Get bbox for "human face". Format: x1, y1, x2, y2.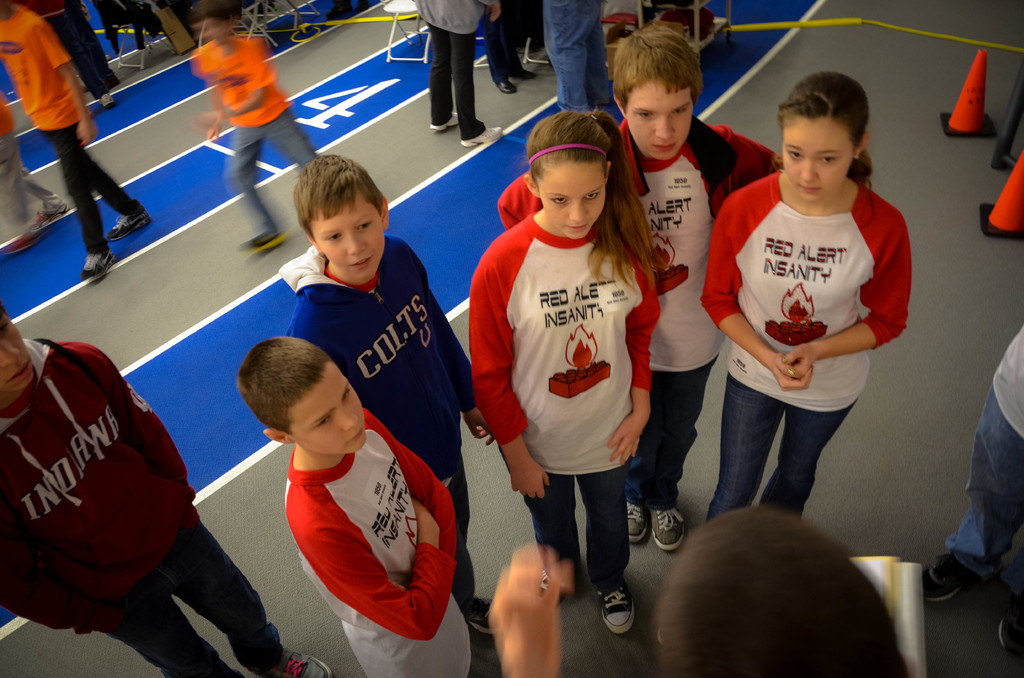
628, 77, 692, 163.
